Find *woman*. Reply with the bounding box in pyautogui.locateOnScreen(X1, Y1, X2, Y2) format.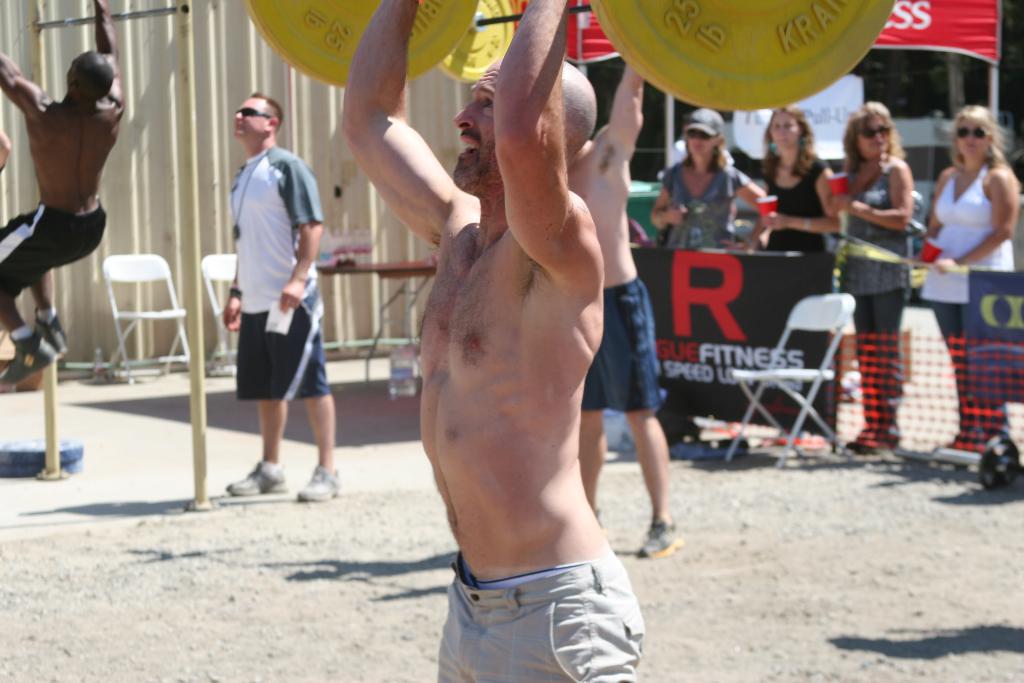
pyautogui.locateOnScreen(835, 101, 946, 460).
